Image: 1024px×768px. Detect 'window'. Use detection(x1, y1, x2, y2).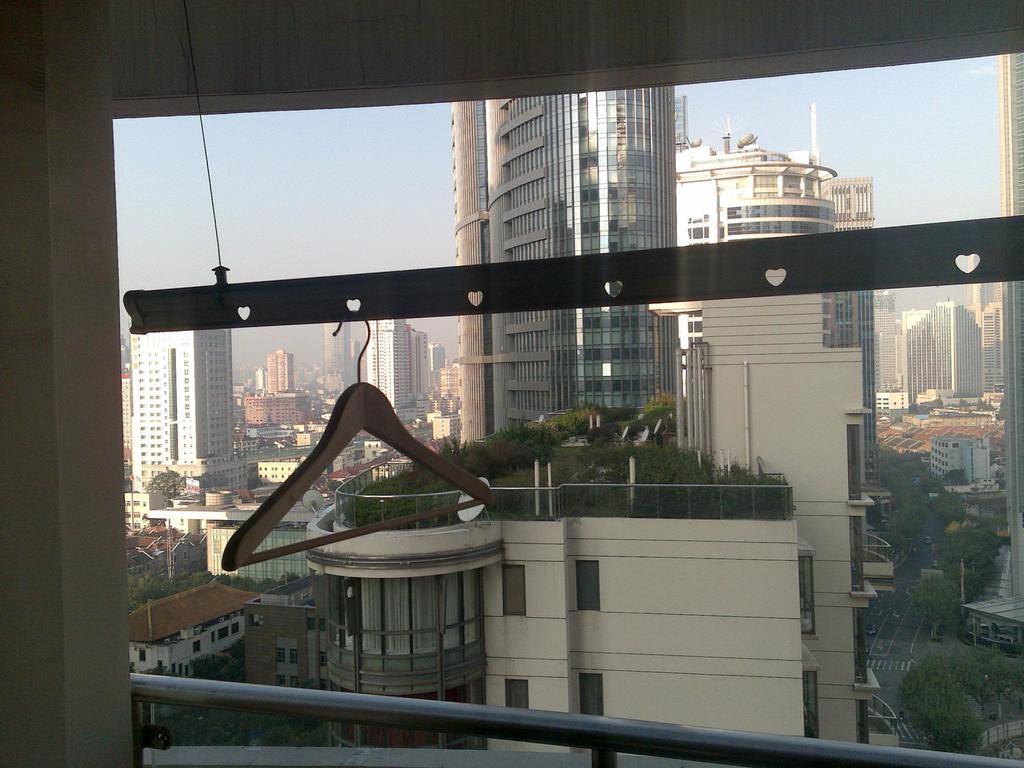
detection(595, 752, 618, 767).
